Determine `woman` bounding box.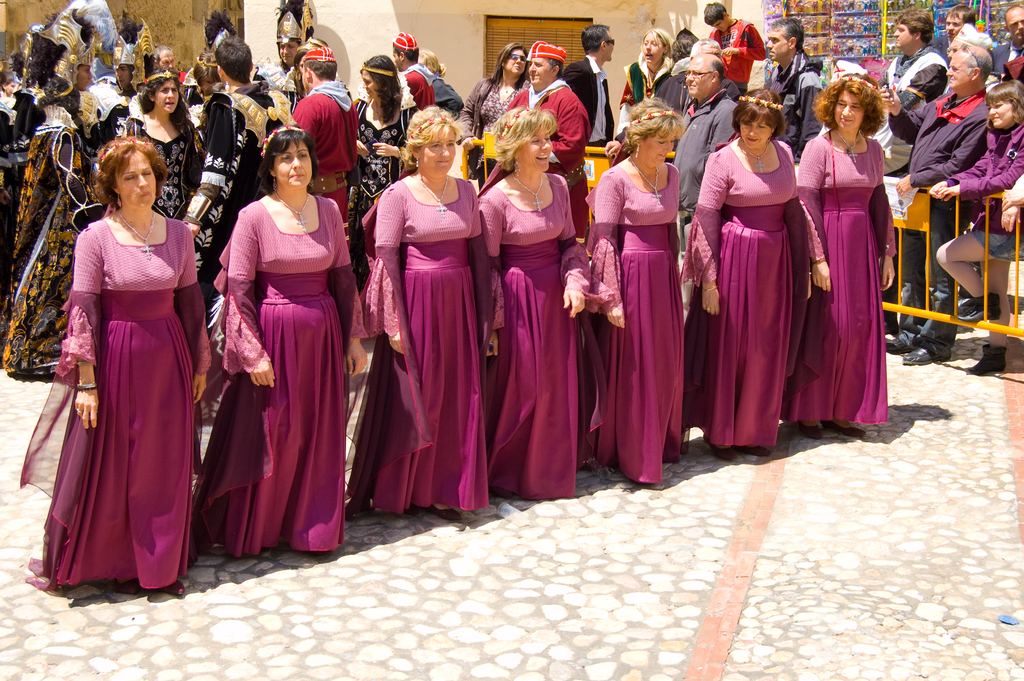
Determined: select_region(581, 96, 687, 490).
